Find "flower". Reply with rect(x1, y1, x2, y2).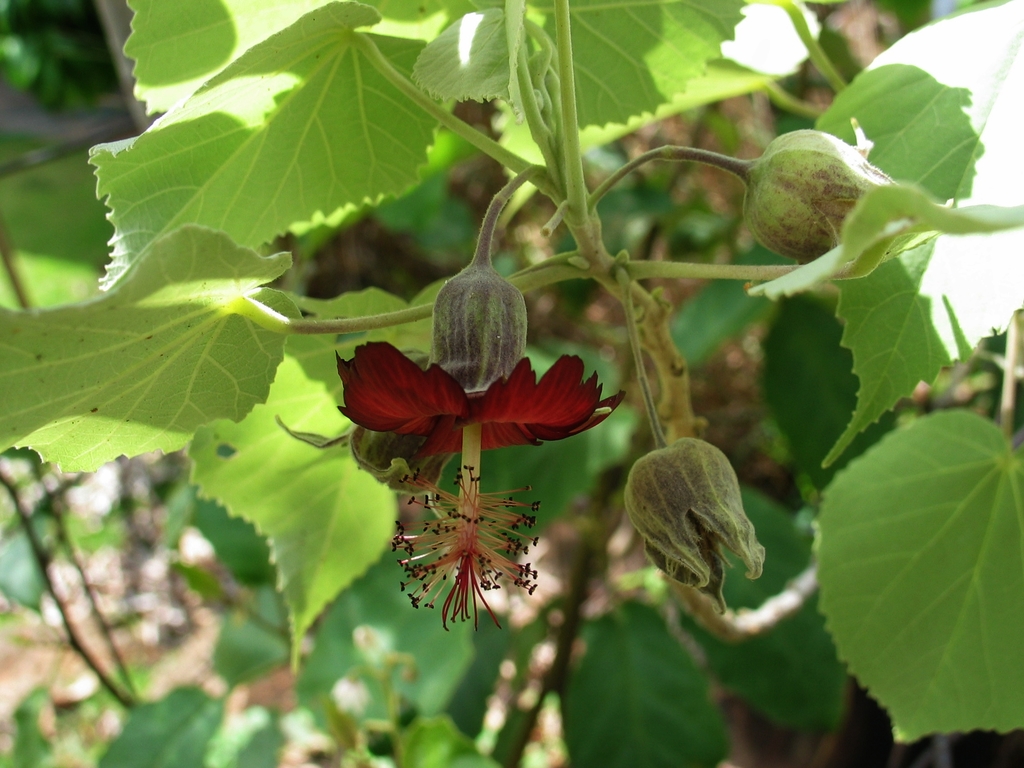
rect(623, 437, 769, 616).
